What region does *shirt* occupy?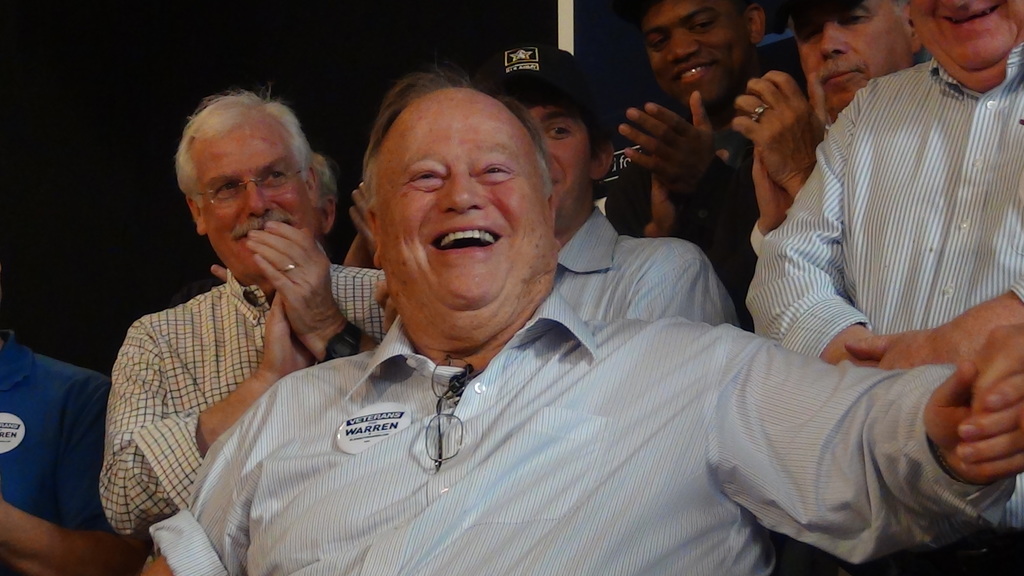
detection(98, 240, 383, 538).
